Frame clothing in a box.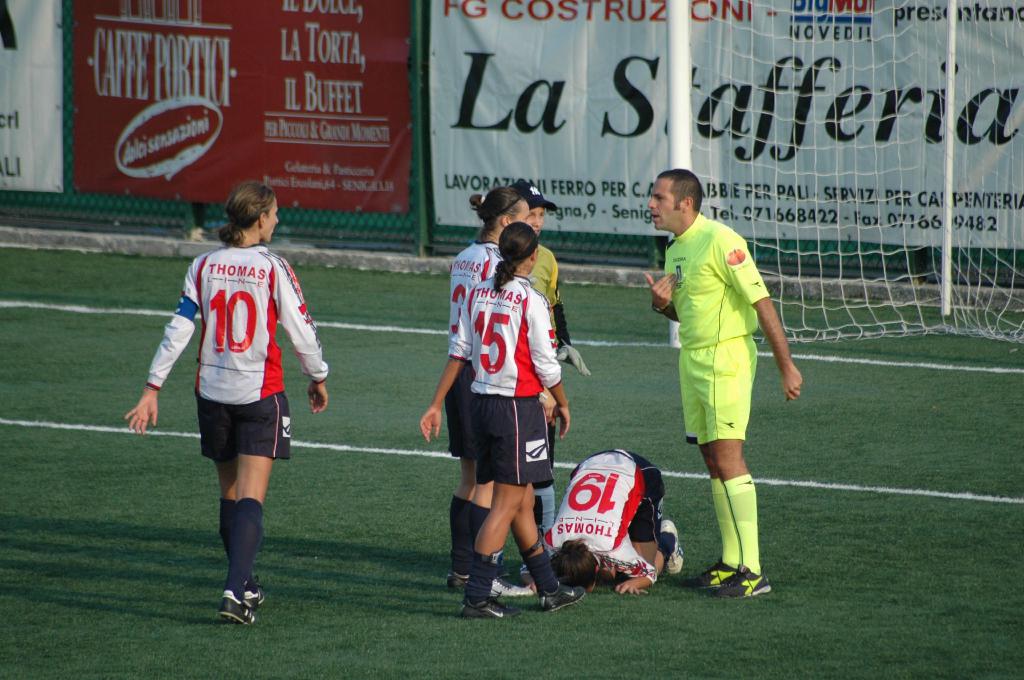
x1=678, y1=219, x2=793, y2=438.
